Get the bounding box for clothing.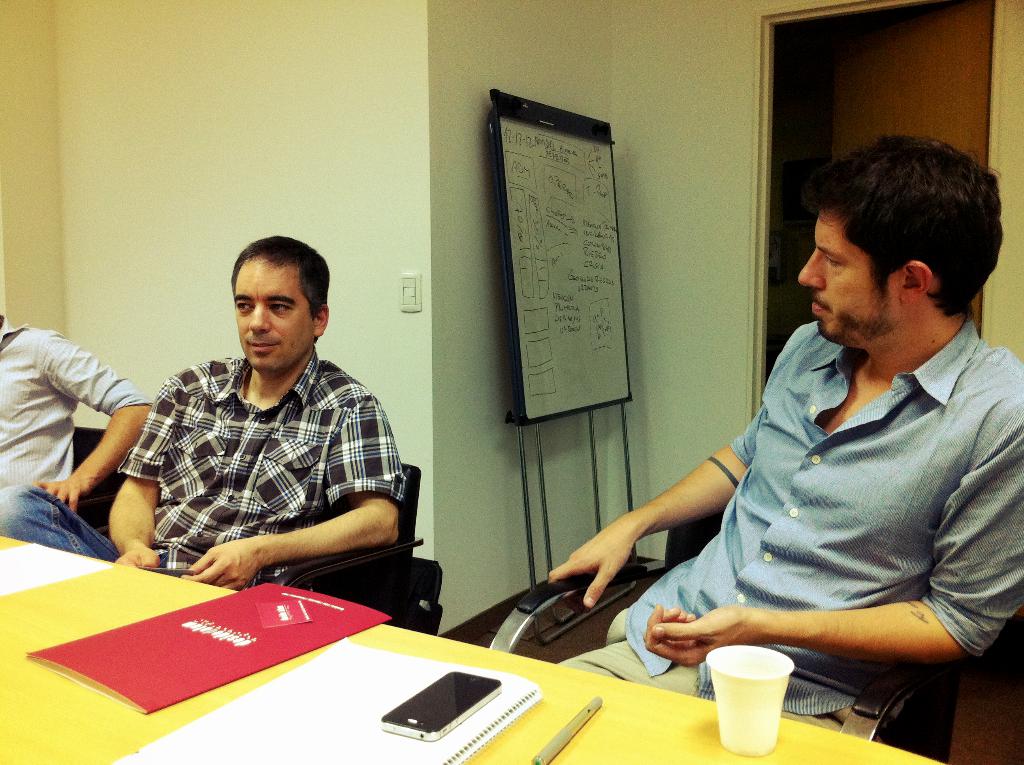
BBox(611, 266, 1006, 716).
